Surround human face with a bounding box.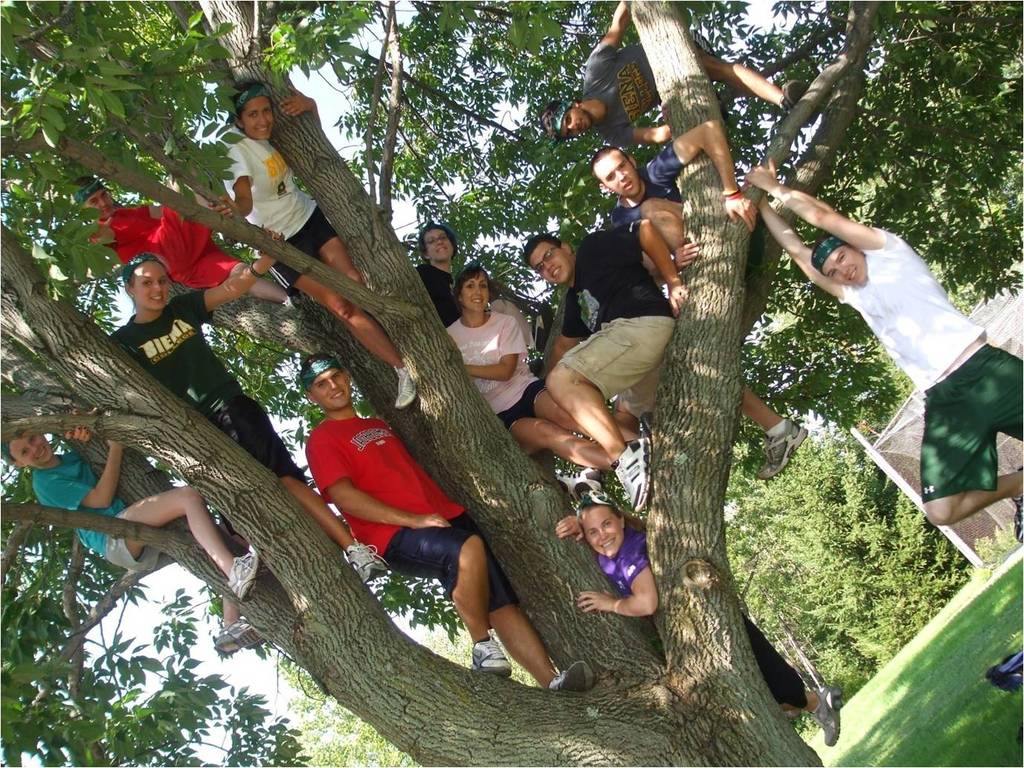
bbox(594, 155, 638, 197).
